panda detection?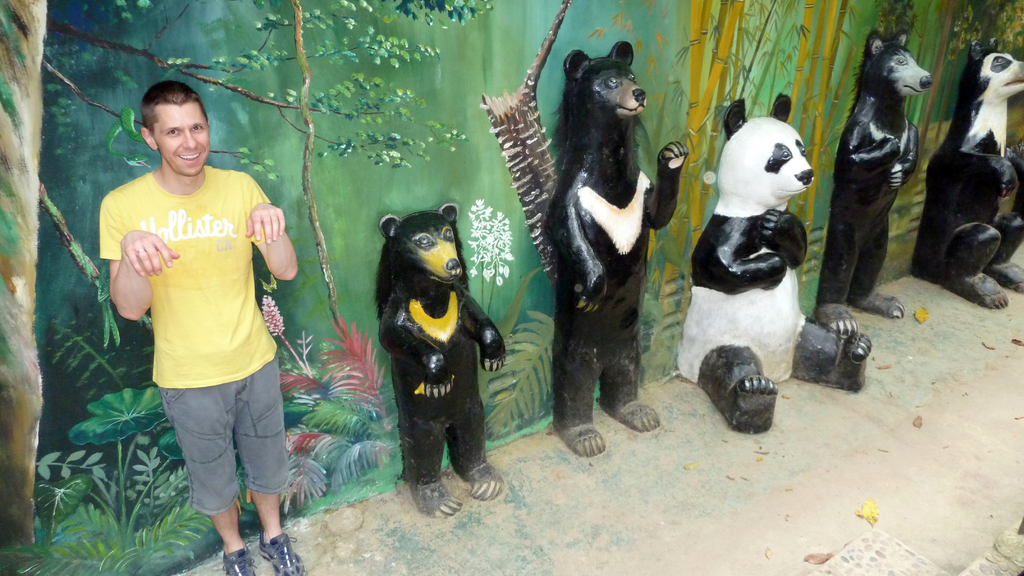
bbox=(680, 92, 870, 445)
